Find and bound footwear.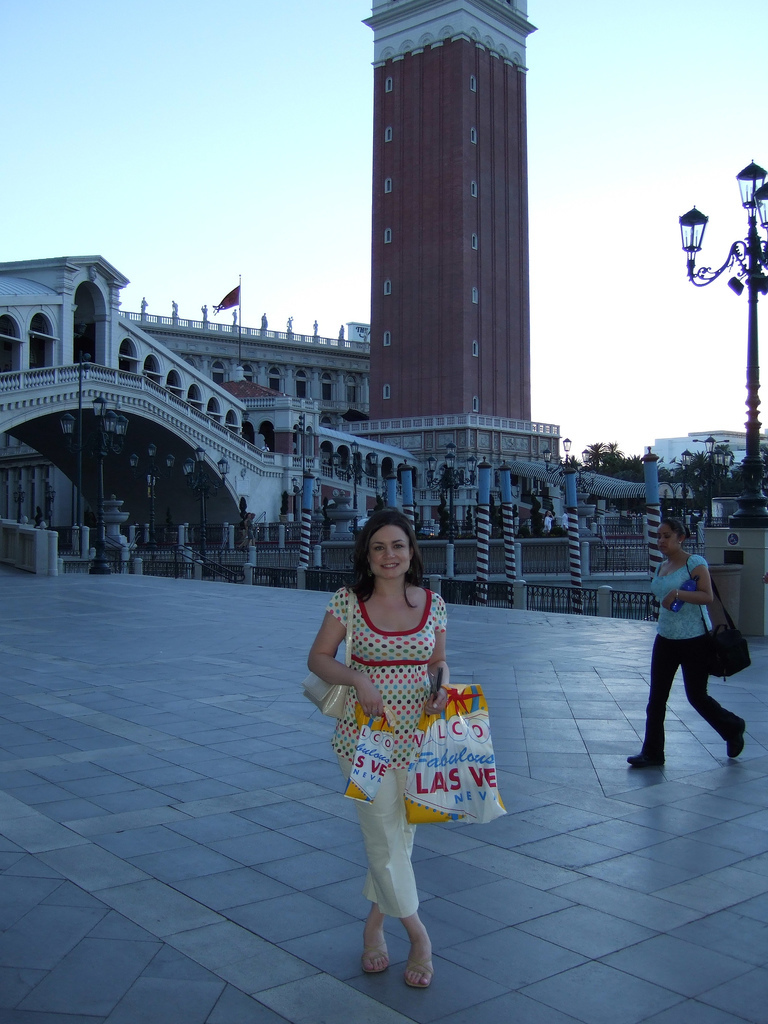
Bound: <region>732, 716, 748, 760</region>.
